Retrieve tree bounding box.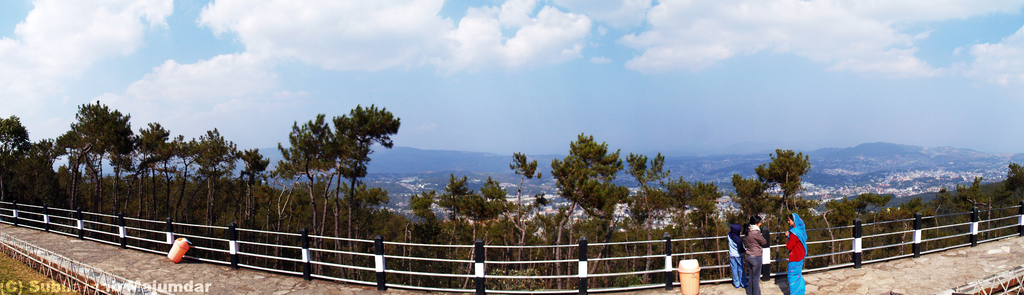
Bounding box: region(621, 142, 675, 223).
